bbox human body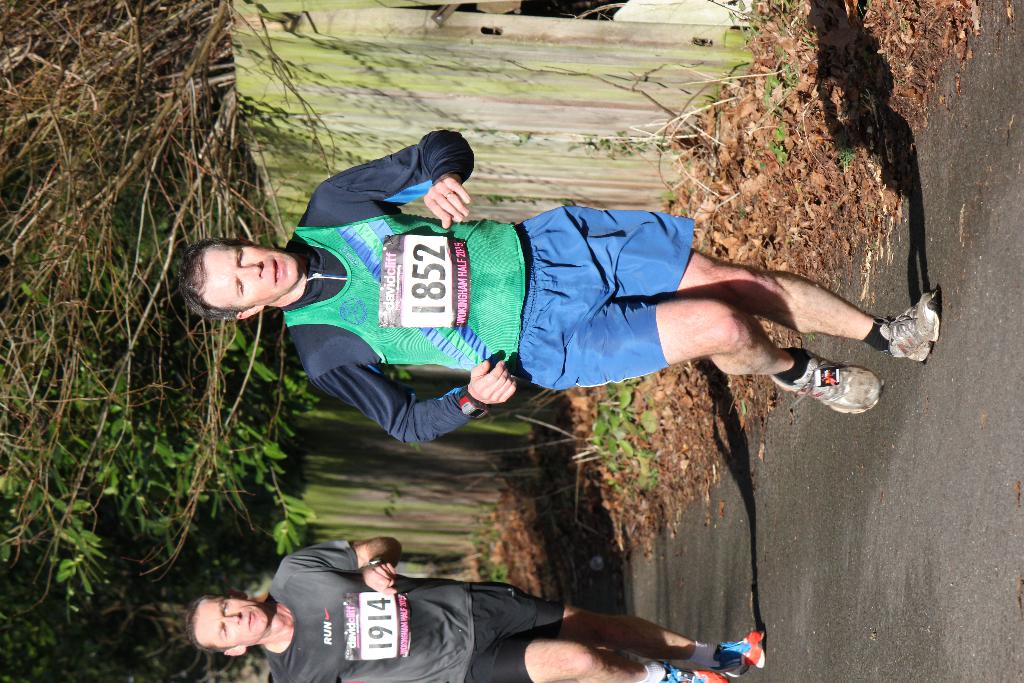
l=179, t=133, r=947, b=447
